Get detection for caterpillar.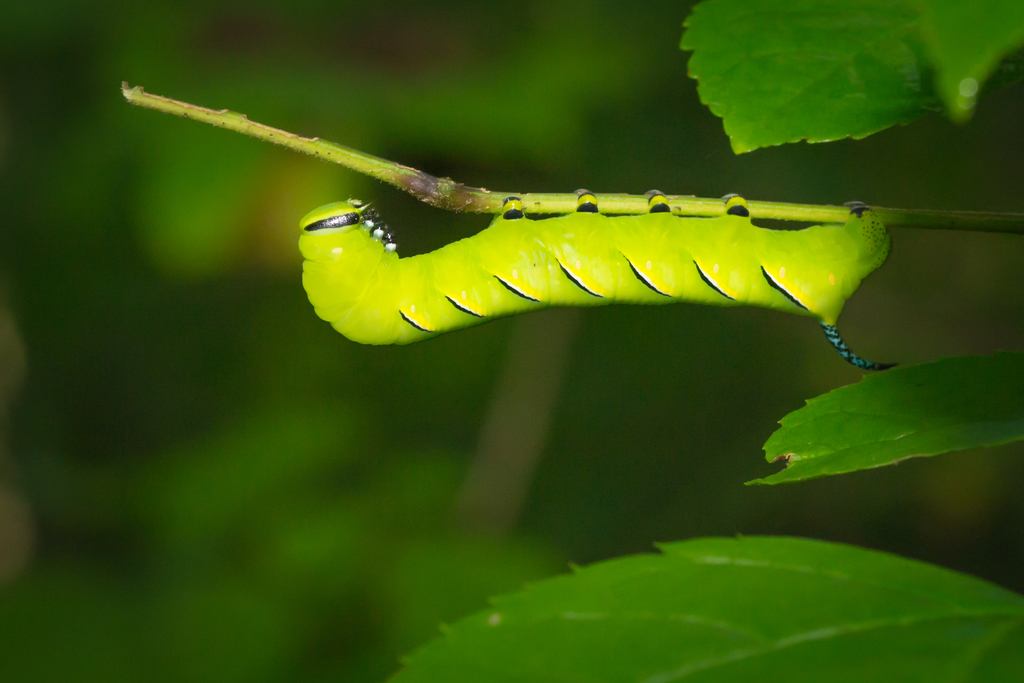
Detection: locate(300, 194, 892, 372).
